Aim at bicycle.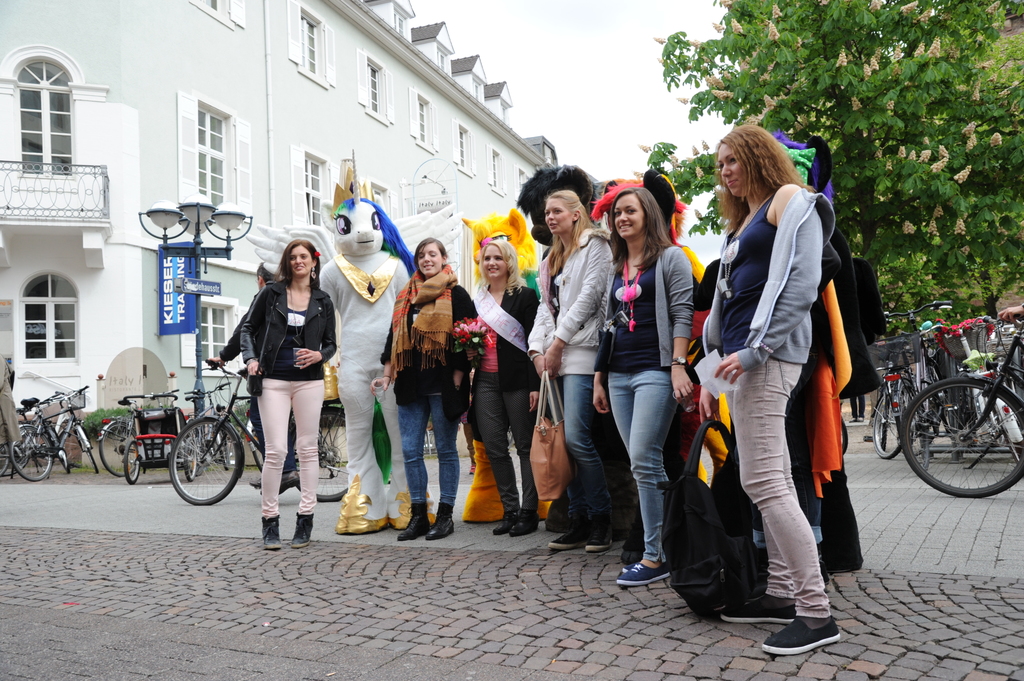
Aimed at detection(0, 389, 51, 479).
